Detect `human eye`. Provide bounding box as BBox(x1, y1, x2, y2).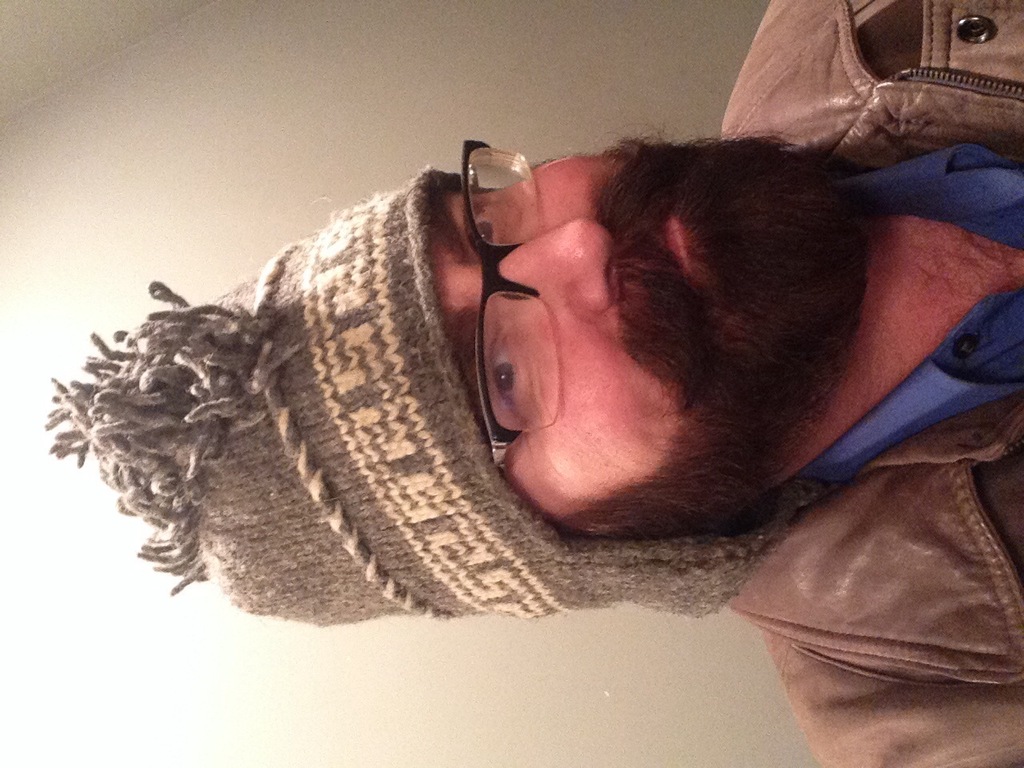
BBox(461, 185, 518, 261).
